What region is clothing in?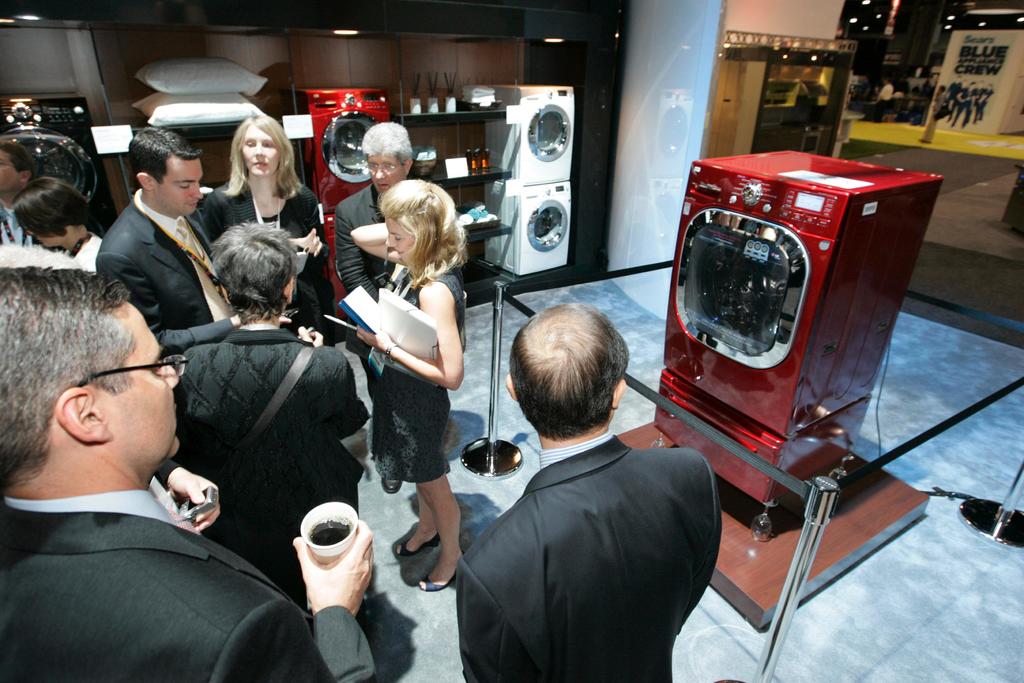
crop(330, 178, 391, 404).
